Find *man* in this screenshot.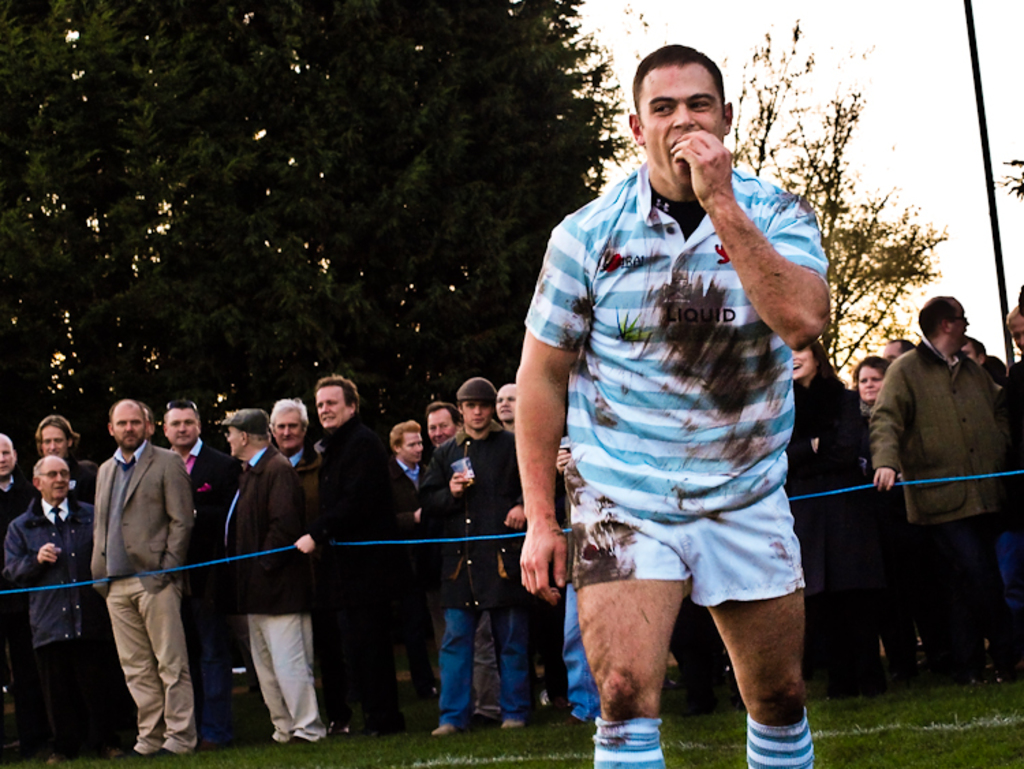
The bounding box for *man* is crop(38, 411, 91, 504).
